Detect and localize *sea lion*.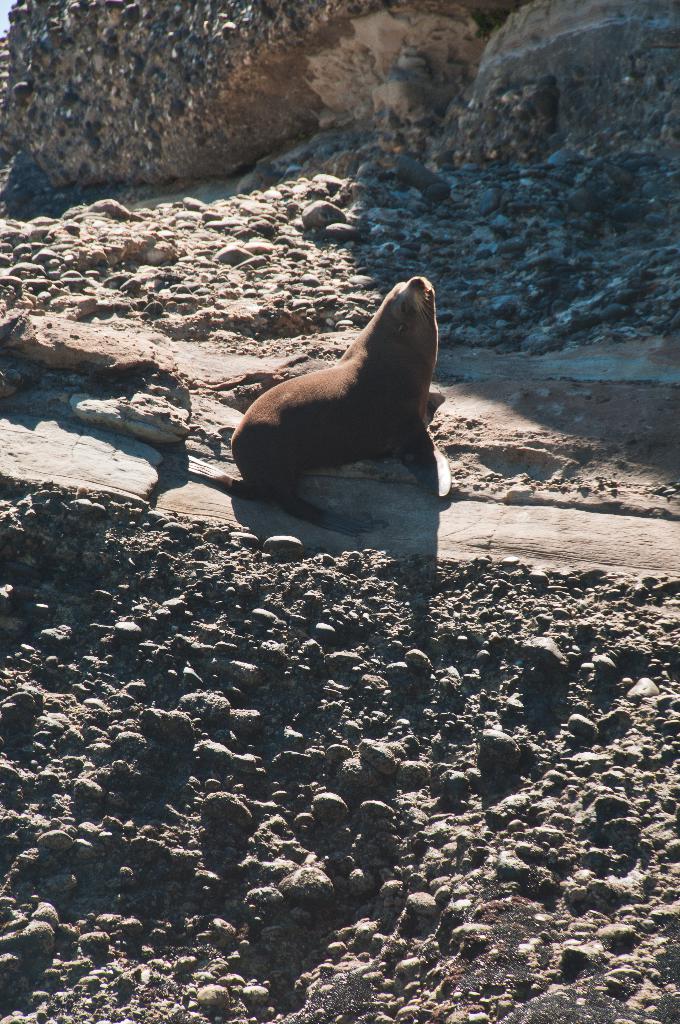
Localized at {"left": 230, "top": 276, "right": 454, "bottom": 512}.
